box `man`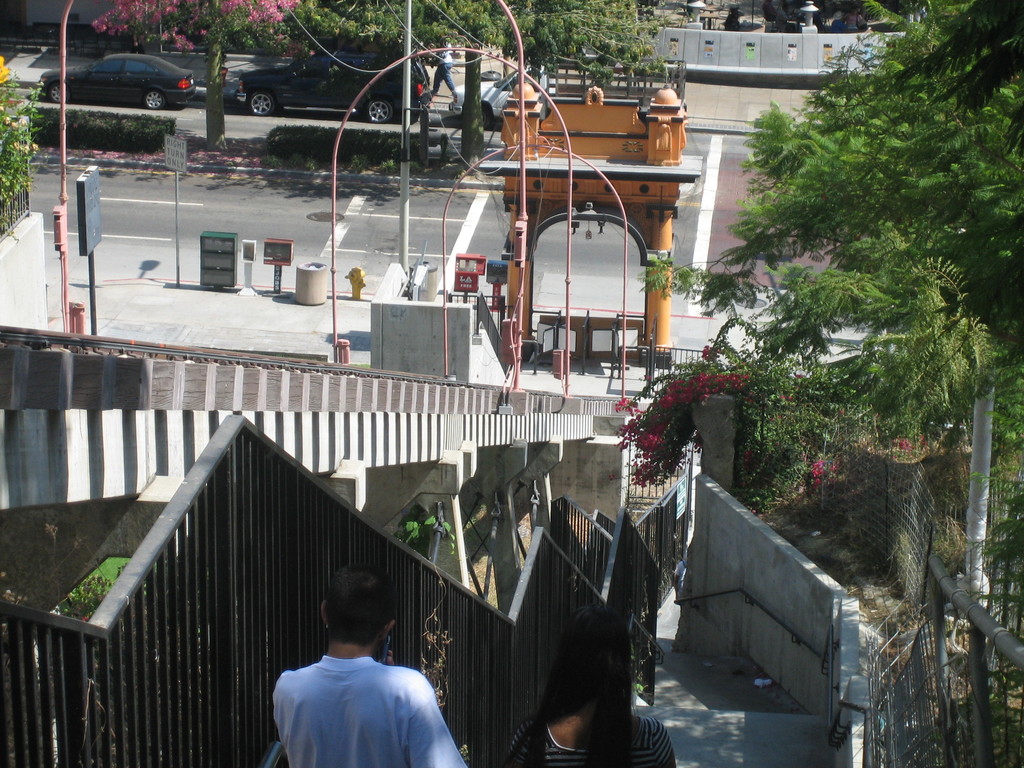
[235, 585, 456, 765]
